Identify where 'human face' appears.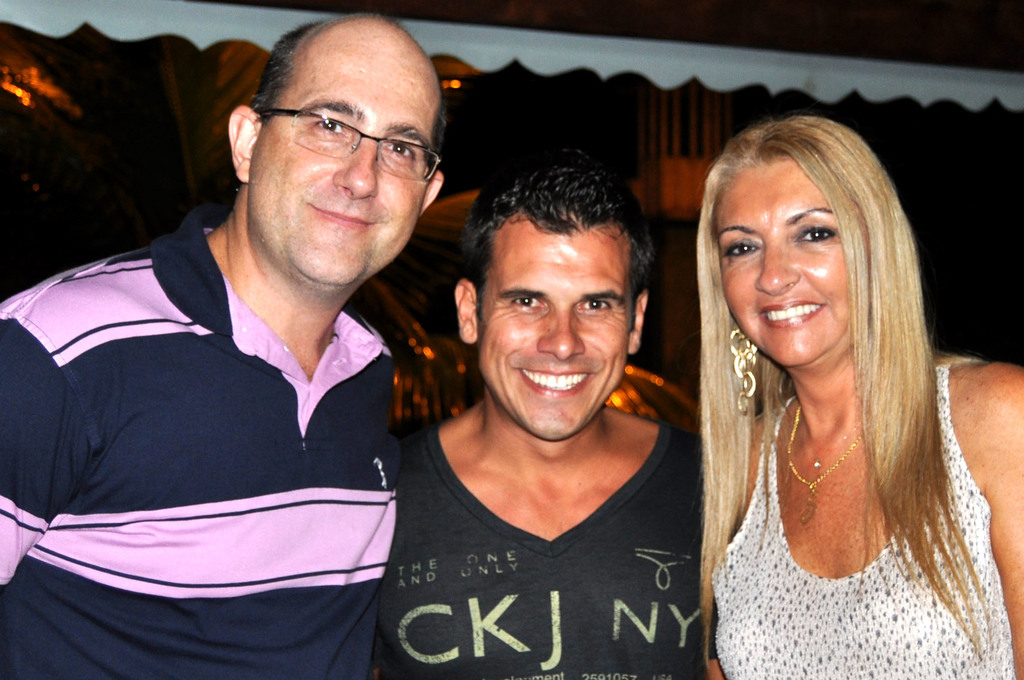
Appears at (left=246, top=47, right=439, bottom=298).
